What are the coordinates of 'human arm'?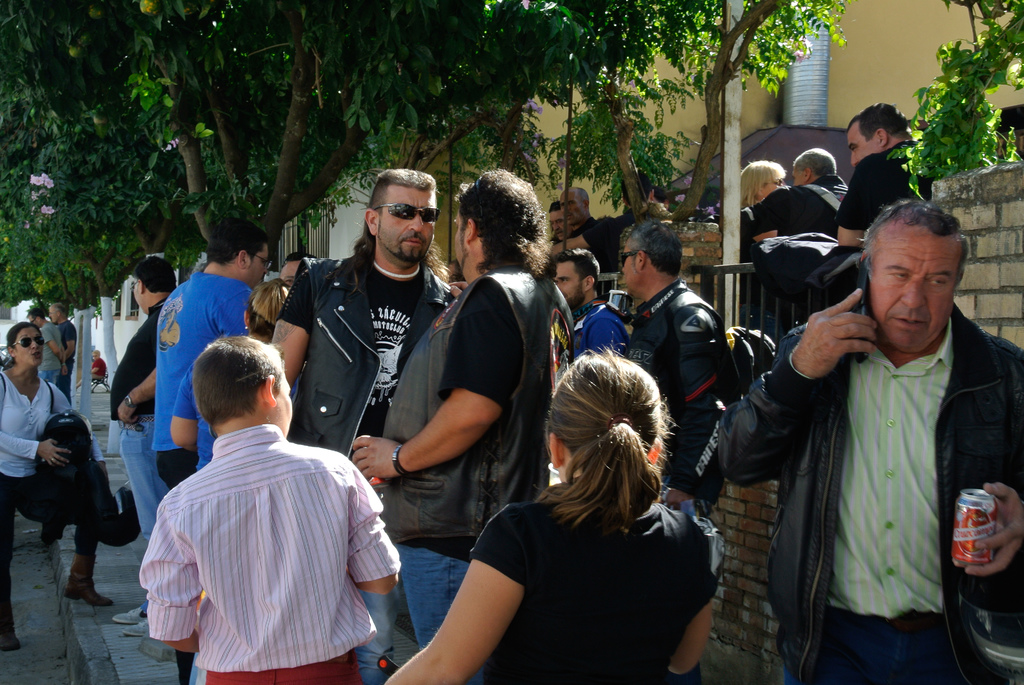
140, 494, 202, 649.
